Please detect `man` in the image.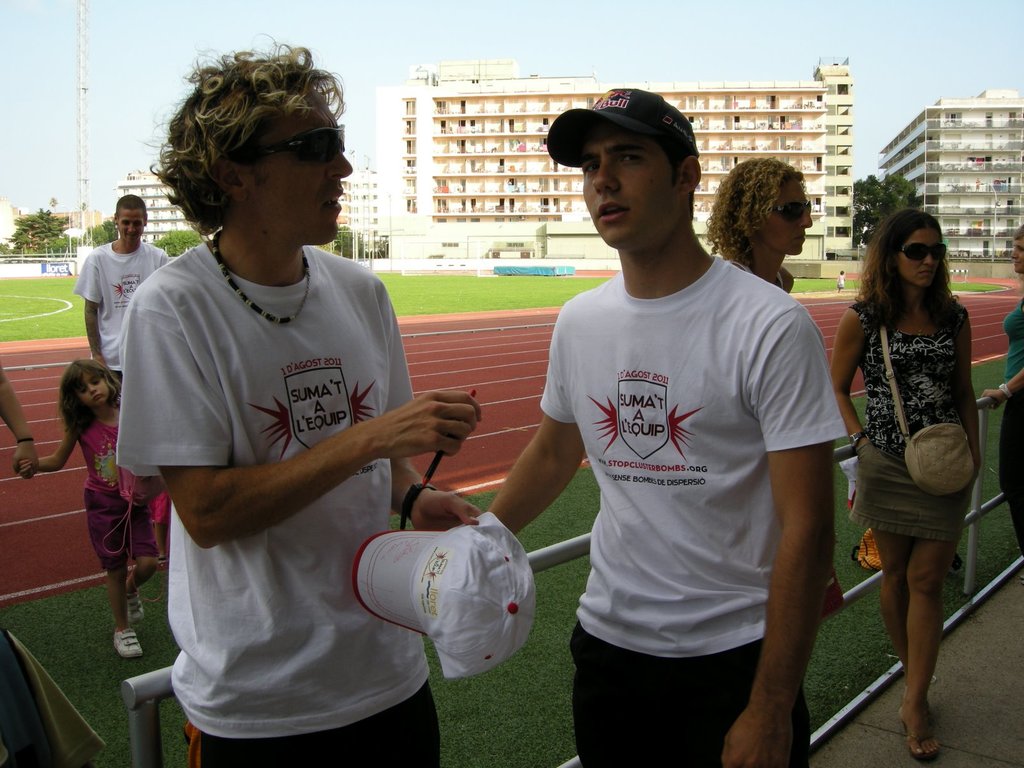
left=467, top=87, right=852, bottom=764.
